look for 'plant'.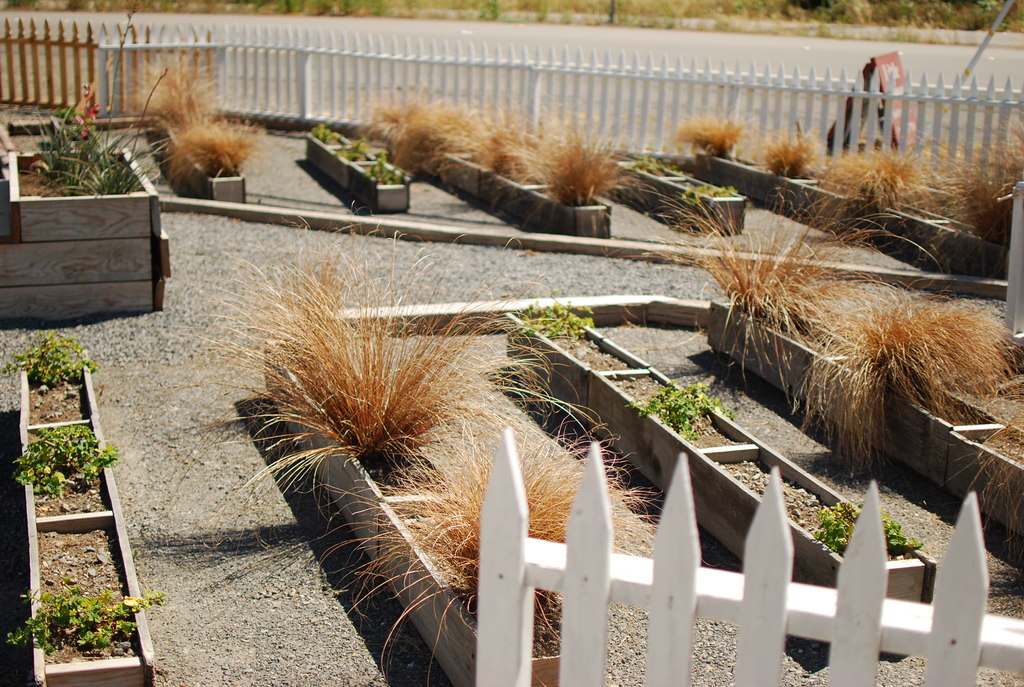
Found: left=328, top=133, right=368, bottom=165.
